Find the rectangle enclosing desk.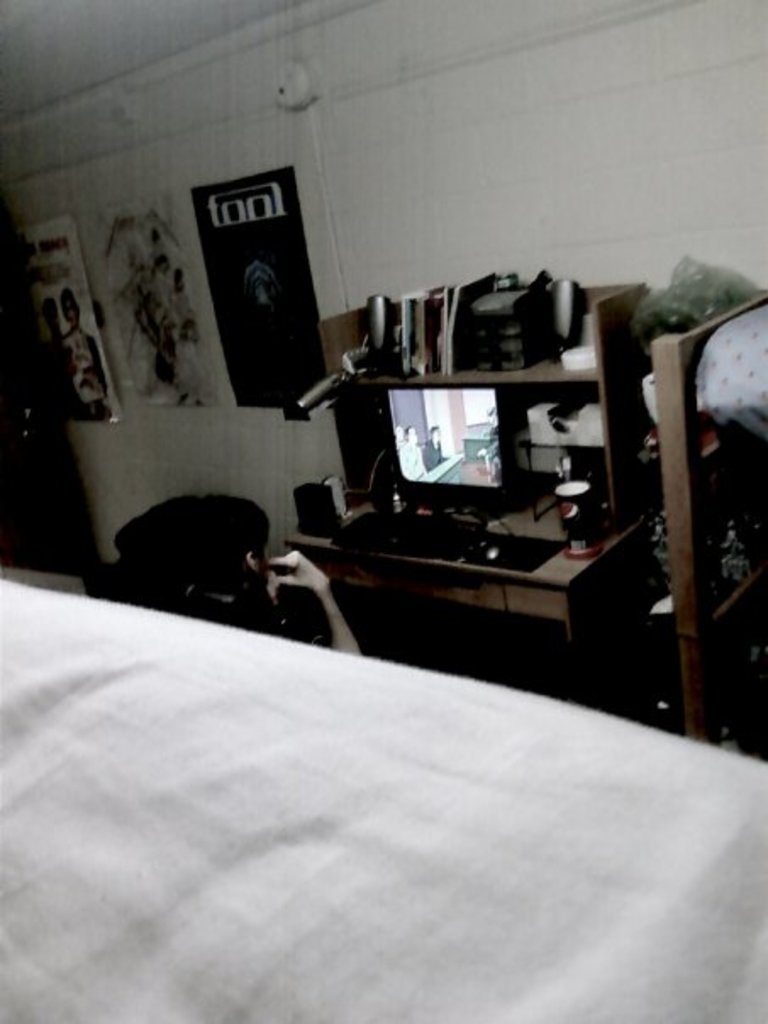
(x1=261, y1=317, x2=690, y2=651).
